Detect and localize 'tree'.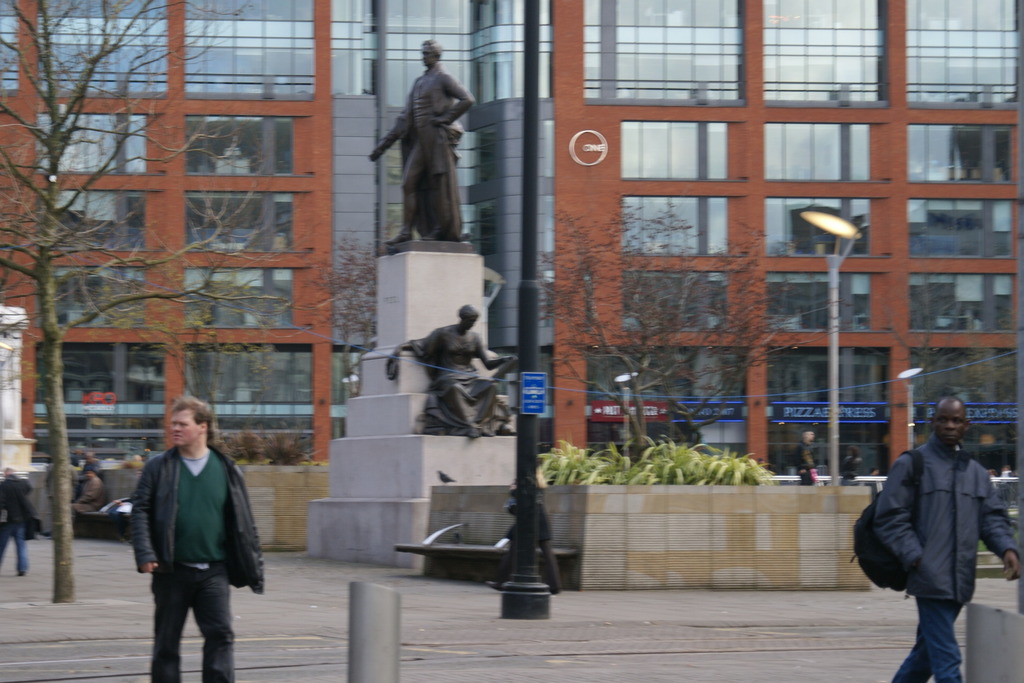
Localized at {"left": 0, "top": 0, "right": 319, "bottom": 603}.
